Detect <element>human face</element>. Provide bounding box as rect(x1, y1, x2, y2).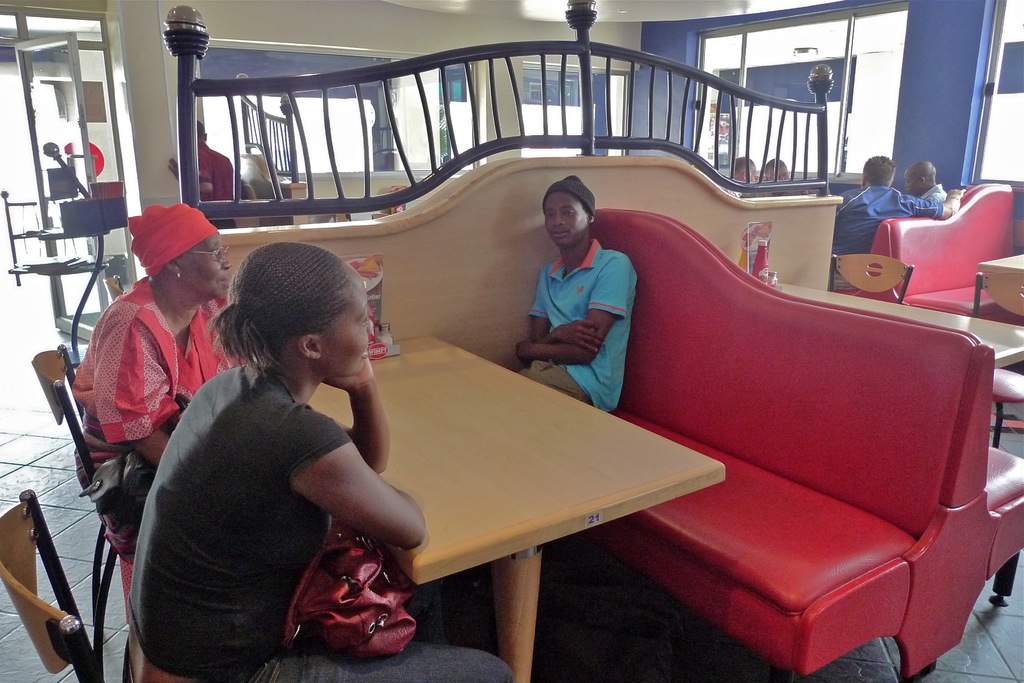
rect(541, 191, 586, 248).
